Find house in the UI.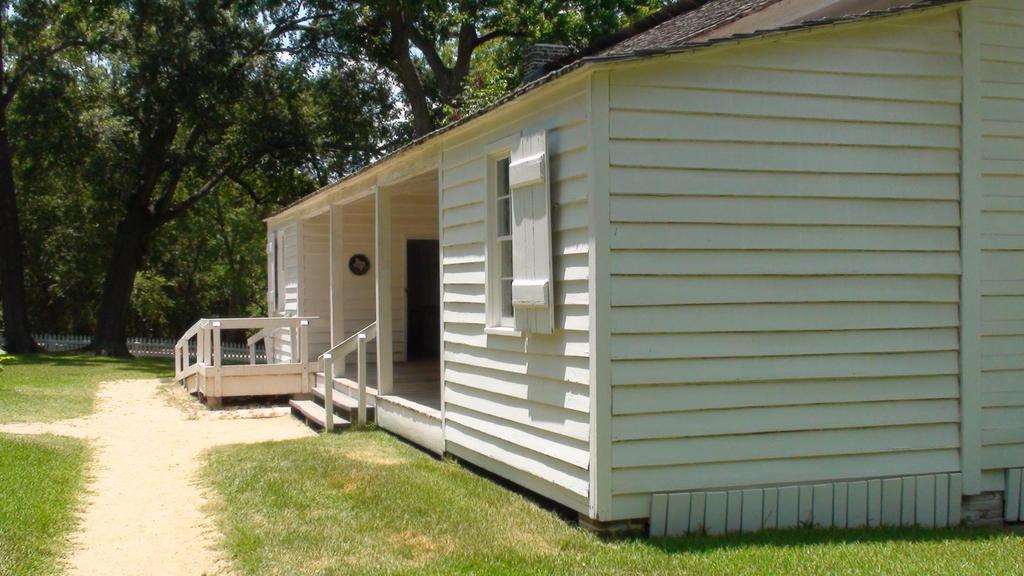
UI element at 173, 0, 1023, 548.
